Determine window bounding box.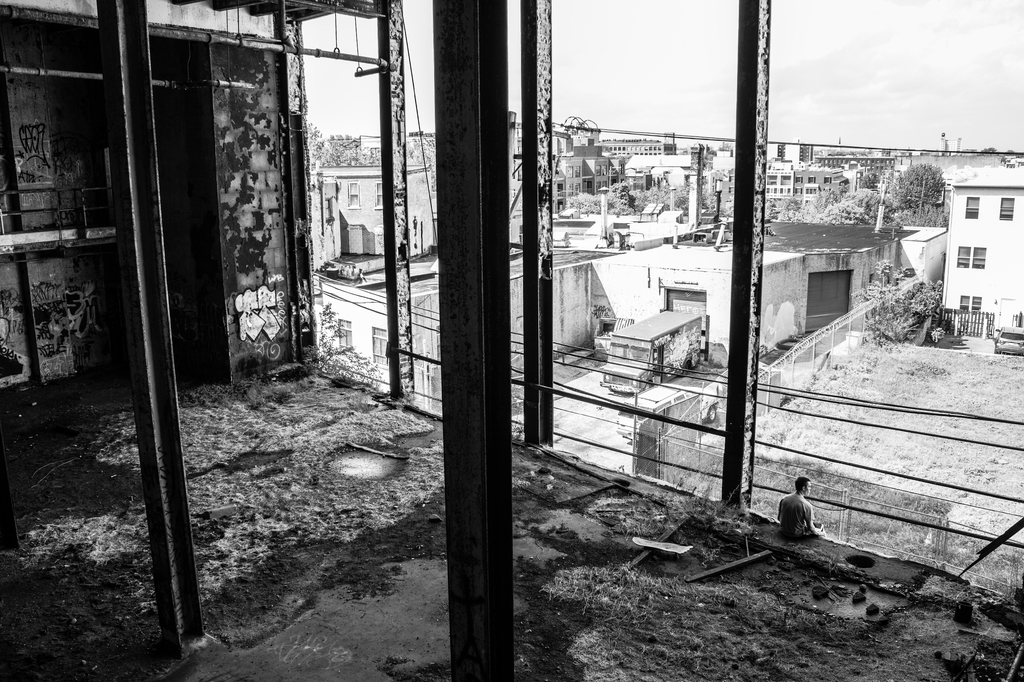
Determined: box(966, 197, 977, 219).
